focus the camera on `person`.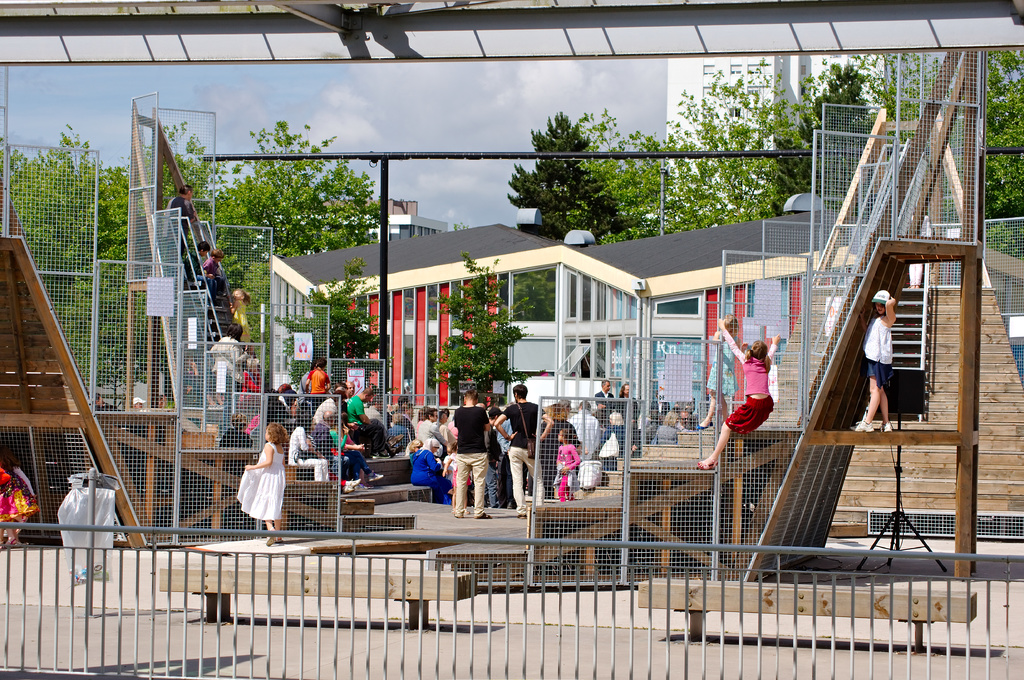
Focus region: 249 361 273 406.
